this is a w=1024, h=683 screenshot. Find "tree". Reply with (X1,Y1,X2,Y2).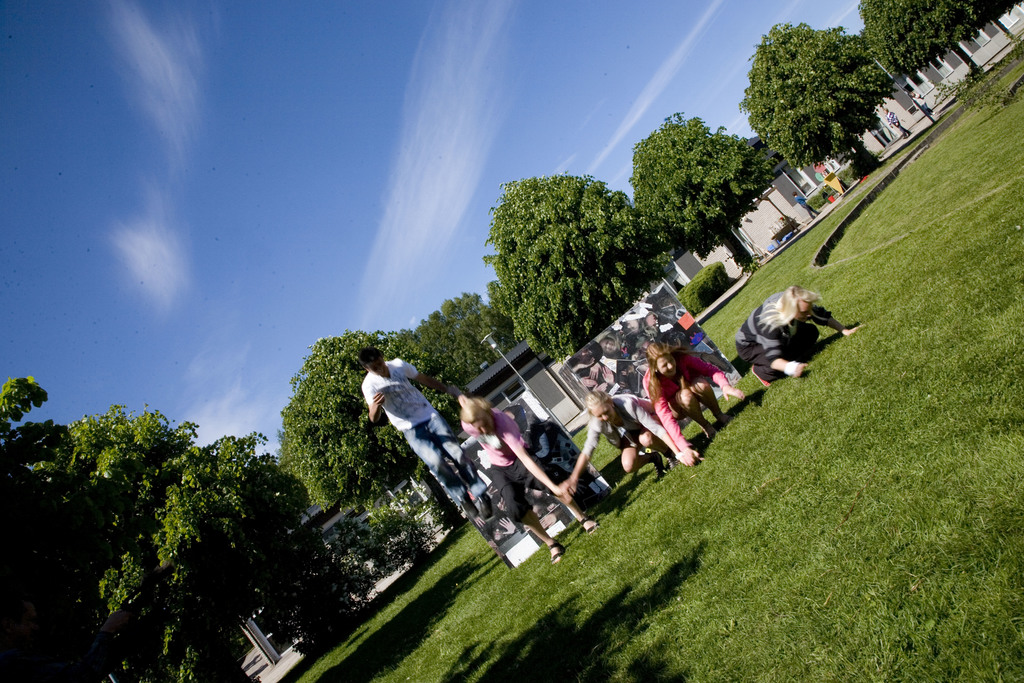
(735,13,902,193).
